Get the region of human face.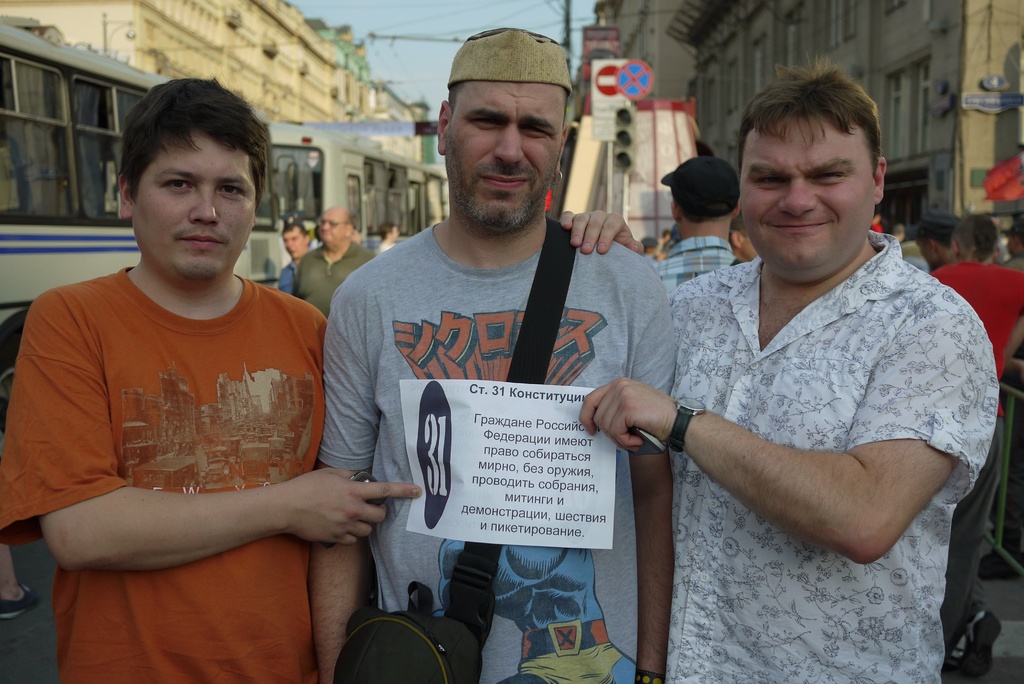
[left=278, top=226, right=305, bottom=263].
